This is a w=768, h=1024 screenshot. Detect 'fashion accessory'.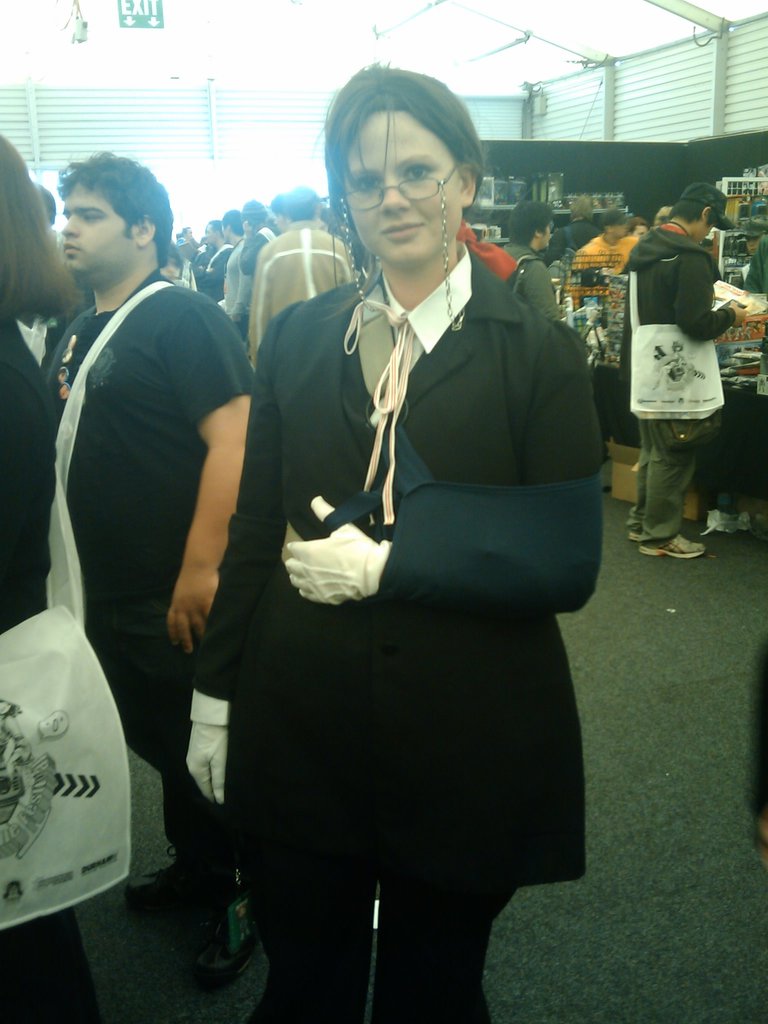
{"left": 337, "top": 154, "right": 468, "bottom": 333}.
